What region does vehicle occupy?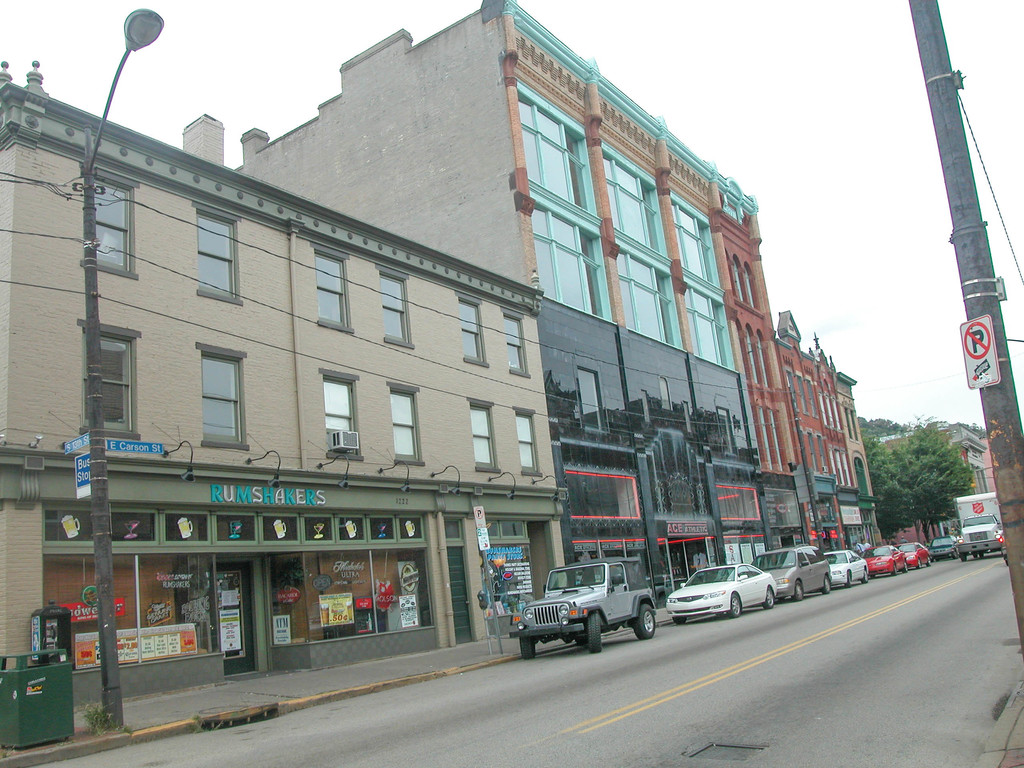
<region>825, 547, 872, 591</region>.
